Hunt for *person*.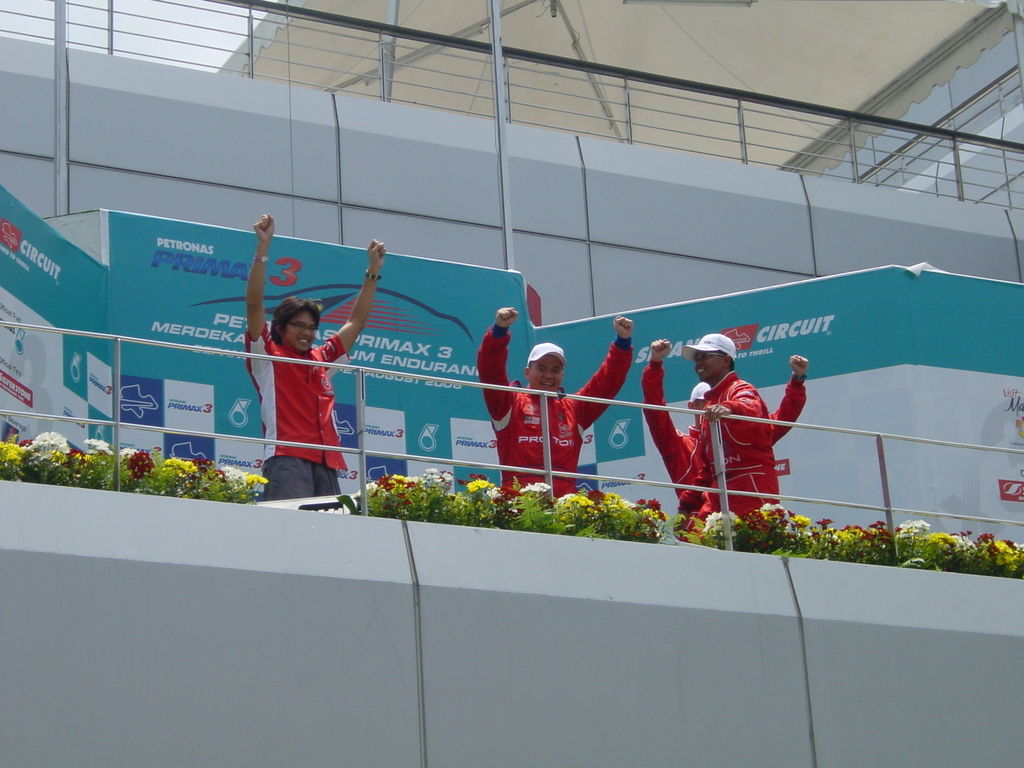
Hunted down at [x1=236, y1=221, x2=373, y2=512].
